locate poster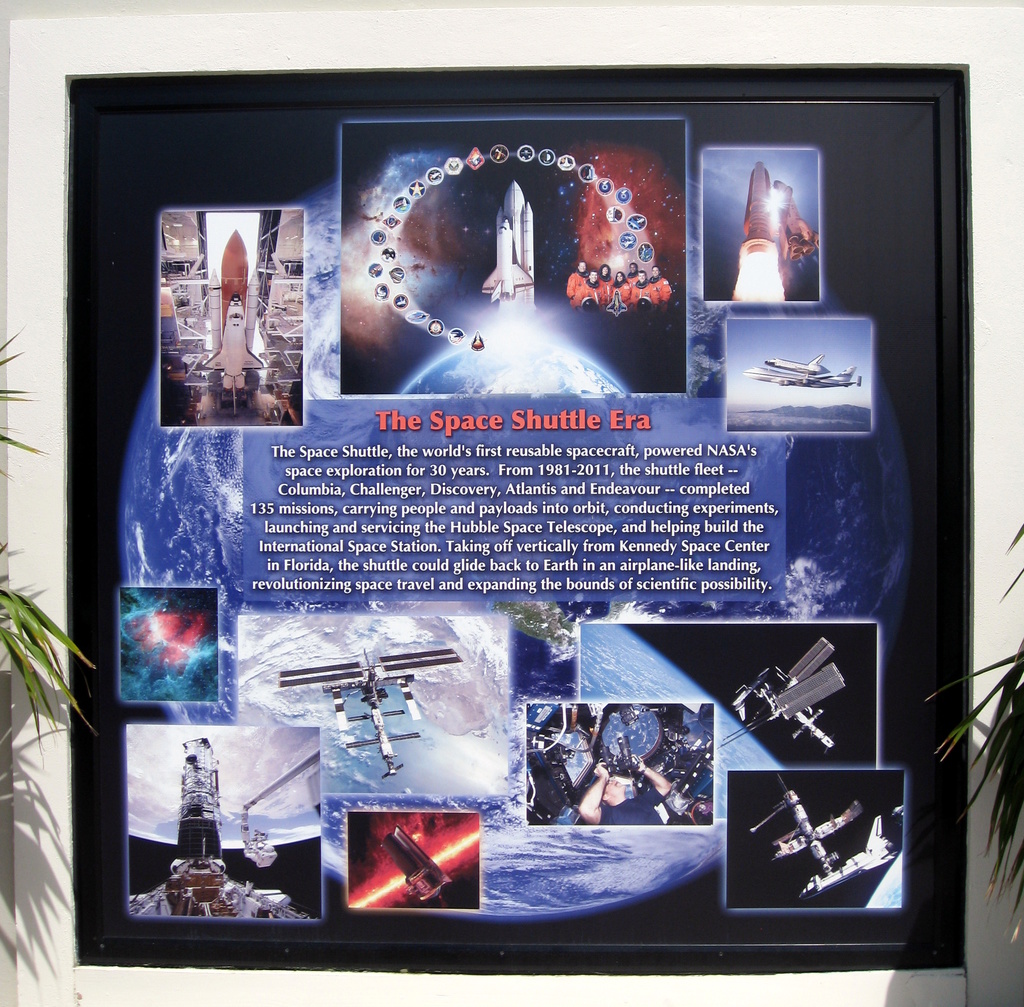
l=56, t=65, r=968, b=976
